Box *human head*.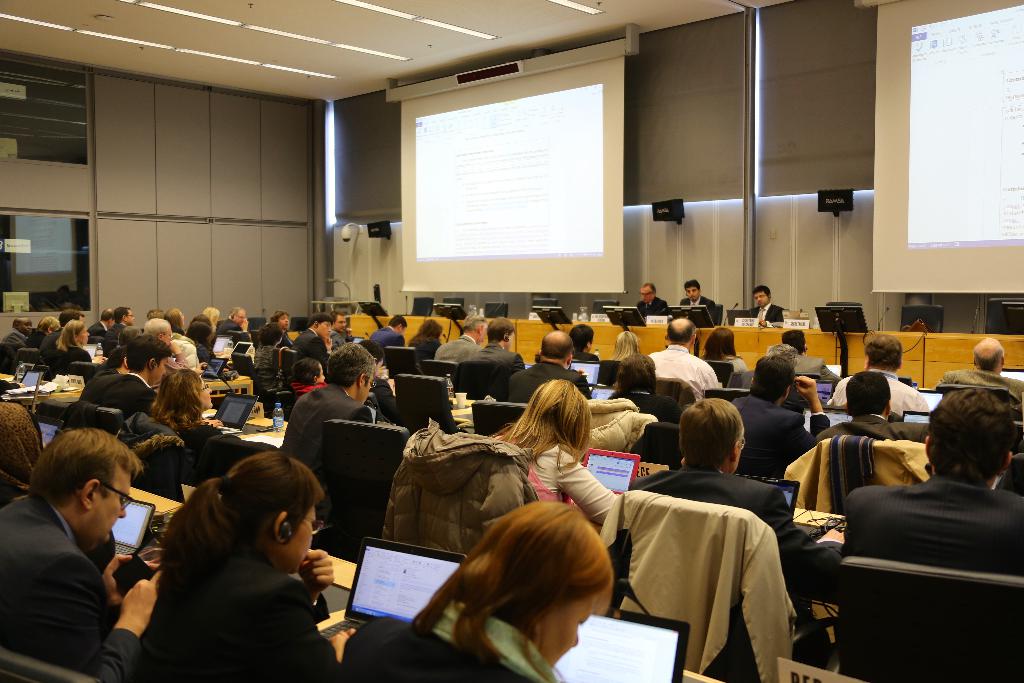
l=219, t=449, r=316, b=579.
